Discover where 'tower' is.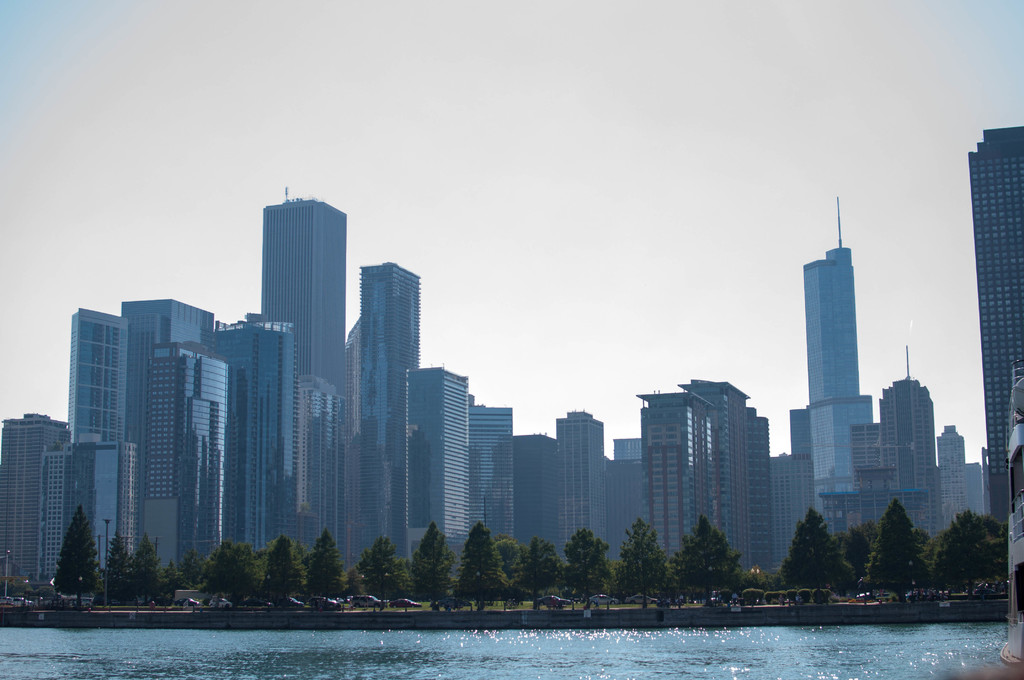
Discovered at BBox(788, 401, 812, 457).
